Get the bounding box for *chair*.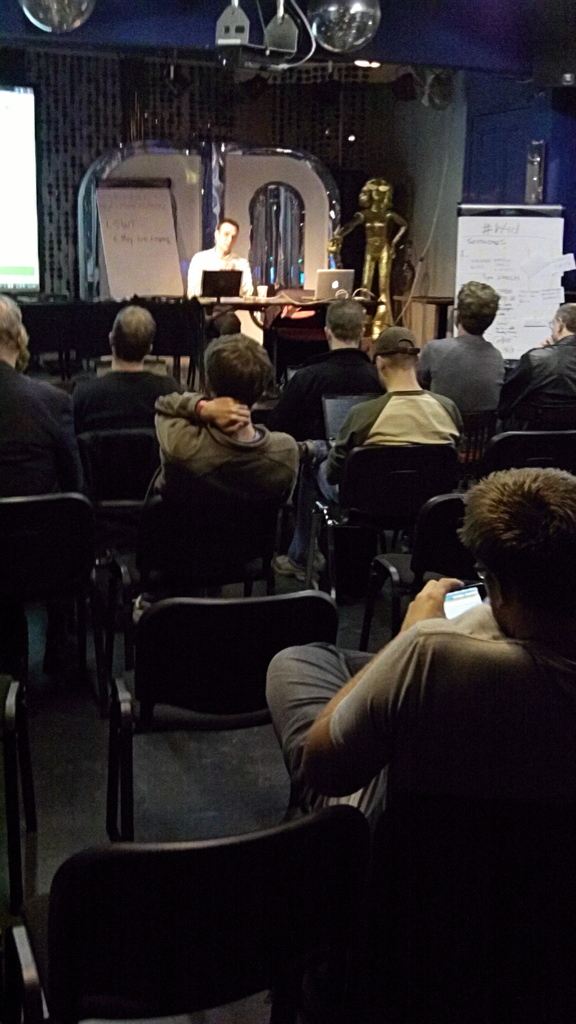
rect(12, 803, 374, 1023).
